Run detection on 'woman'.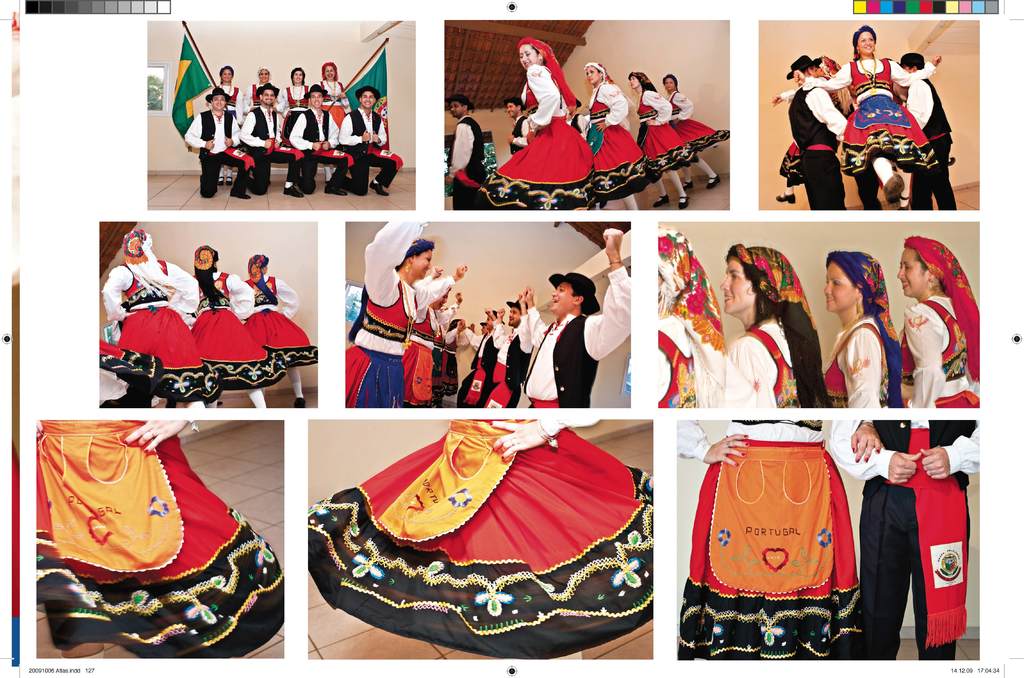
Result: <bbox>650, 223, 728, 410</bbox>.
